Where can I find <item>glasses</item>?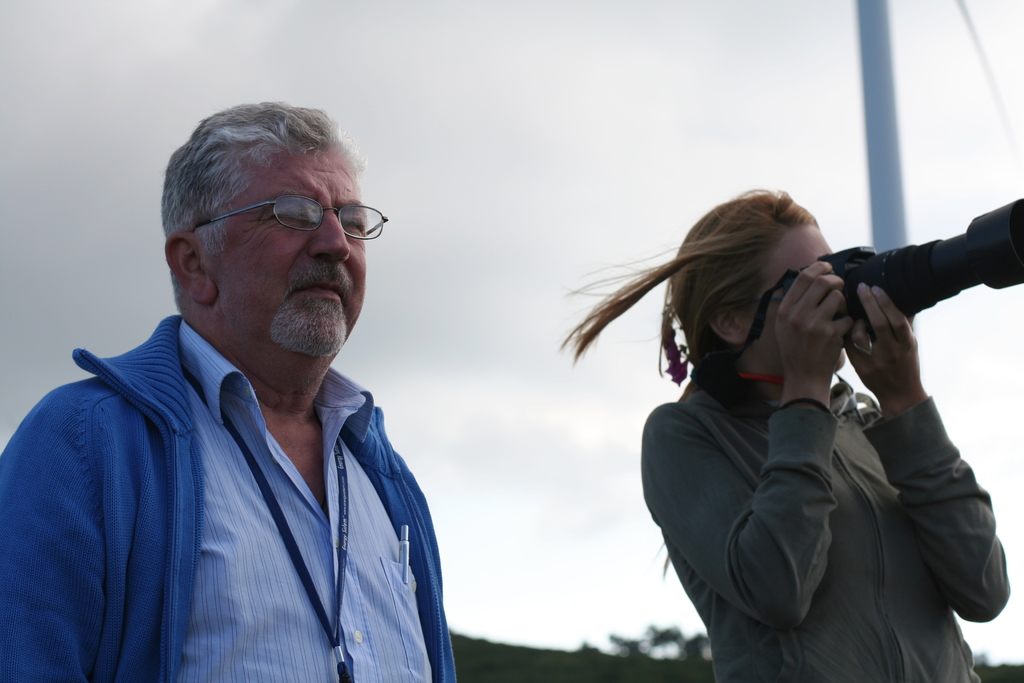
You can find it at (184,184,395,241).
